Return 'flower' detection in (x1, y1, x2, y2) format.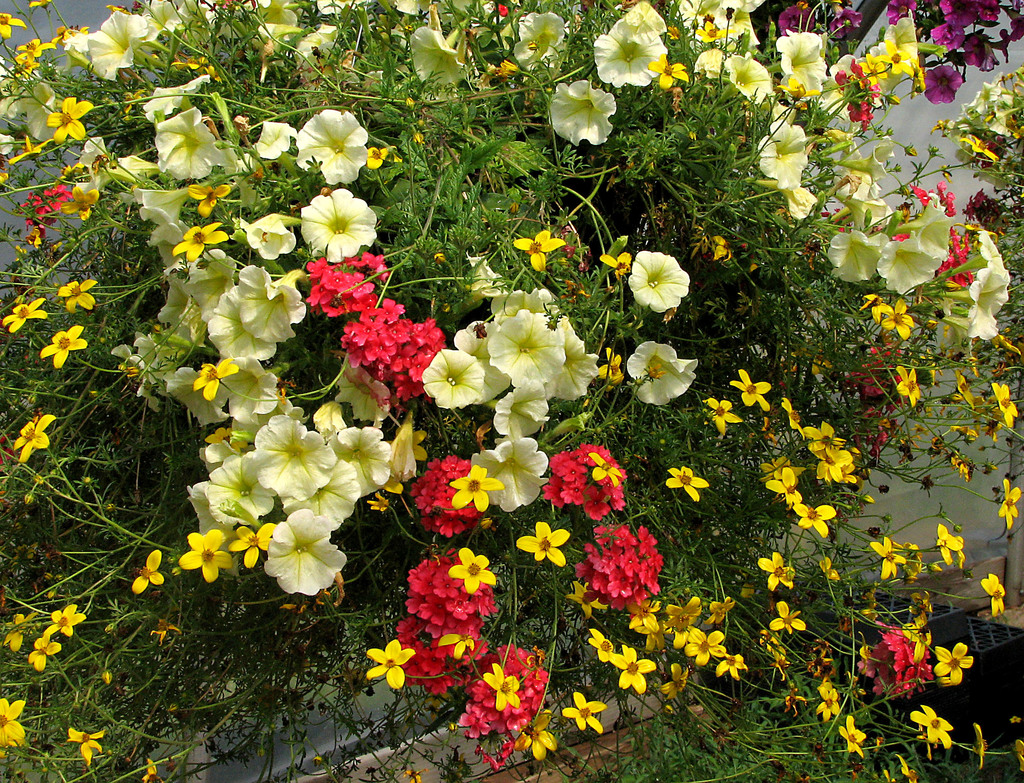
(626, 245, 687, 306).
